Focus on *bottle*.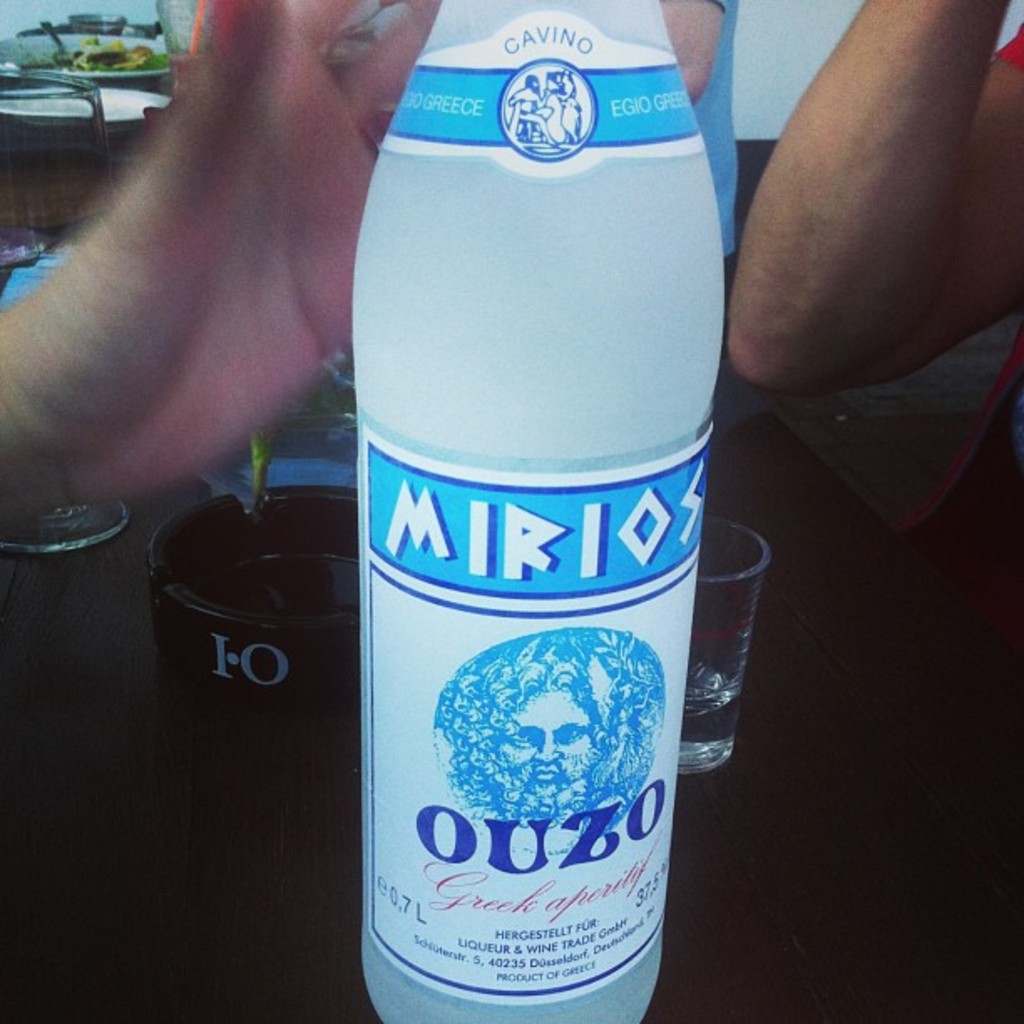
Focused at BBox(361, 0, 768, 1023).
